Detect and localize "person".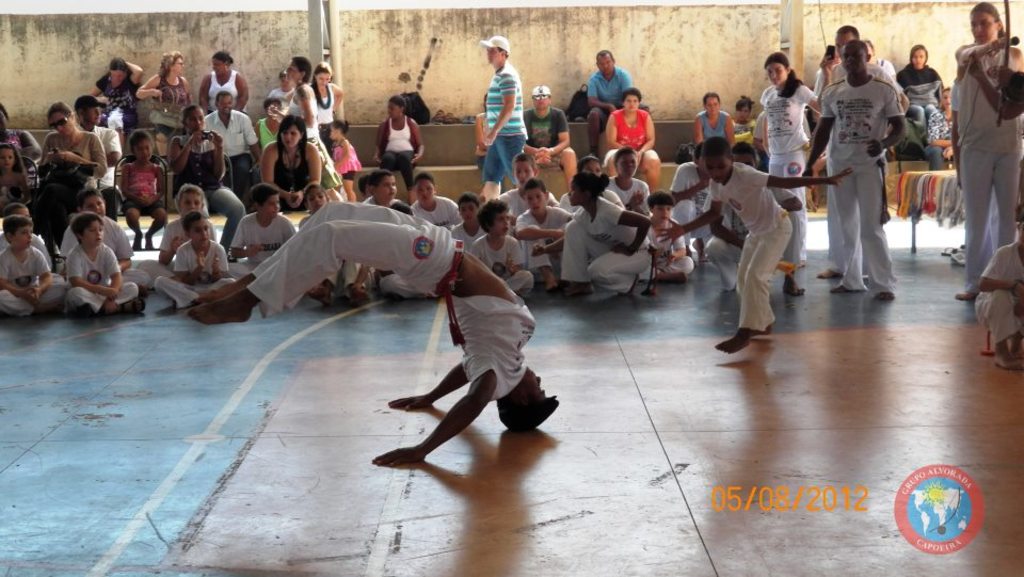
Localized at 134, 177, 217, 270.
